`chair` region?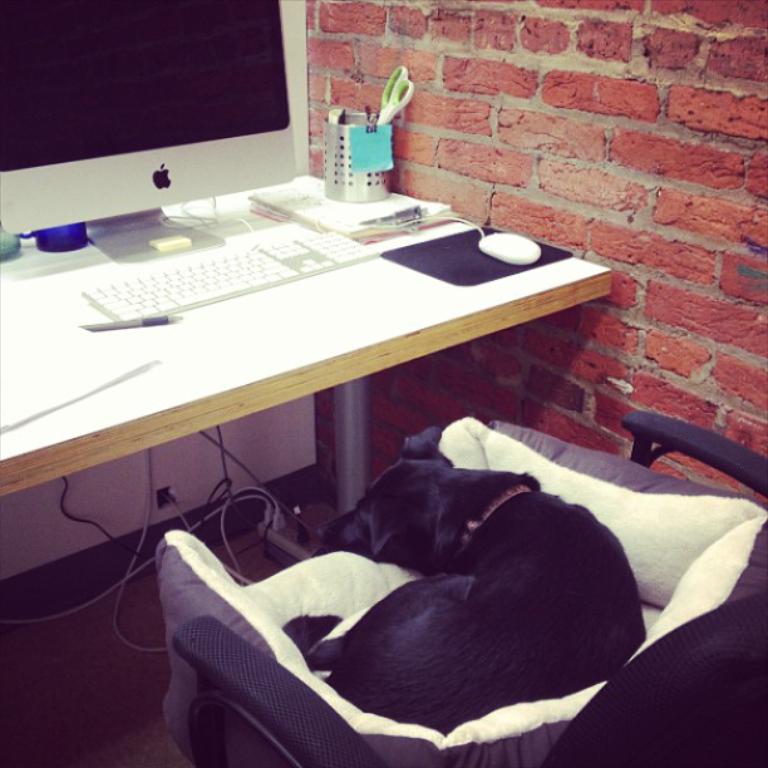
169 408 767 767
